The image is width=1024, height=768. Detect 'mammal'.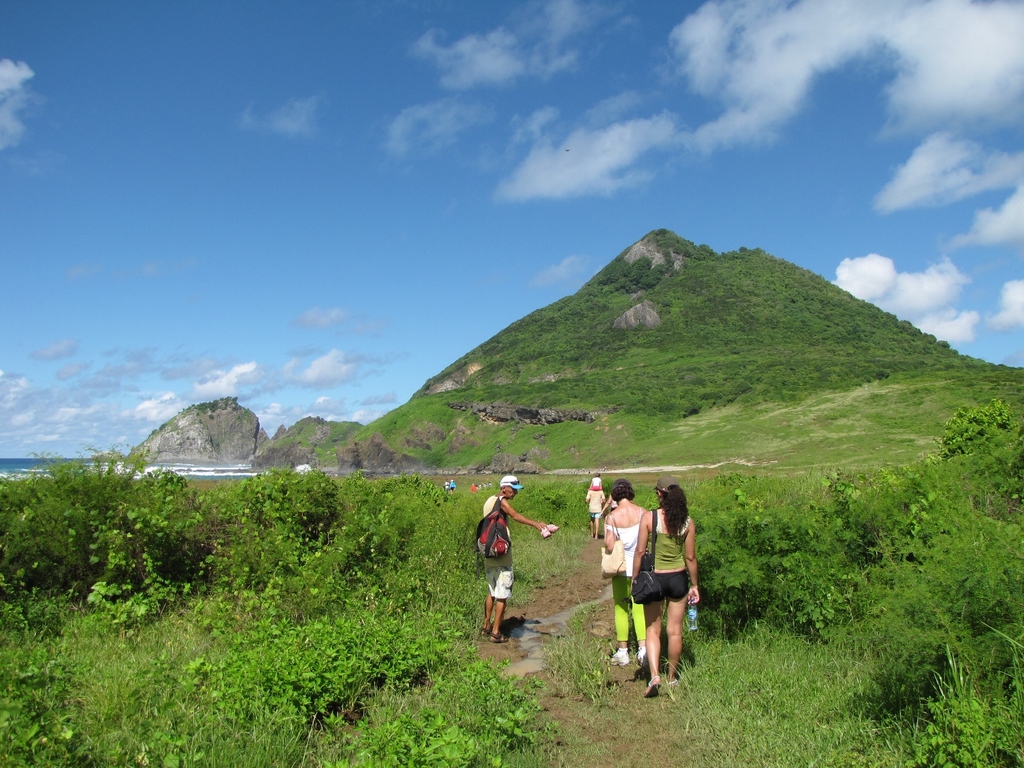
Detection: crop(479, 483, 483, 490).
